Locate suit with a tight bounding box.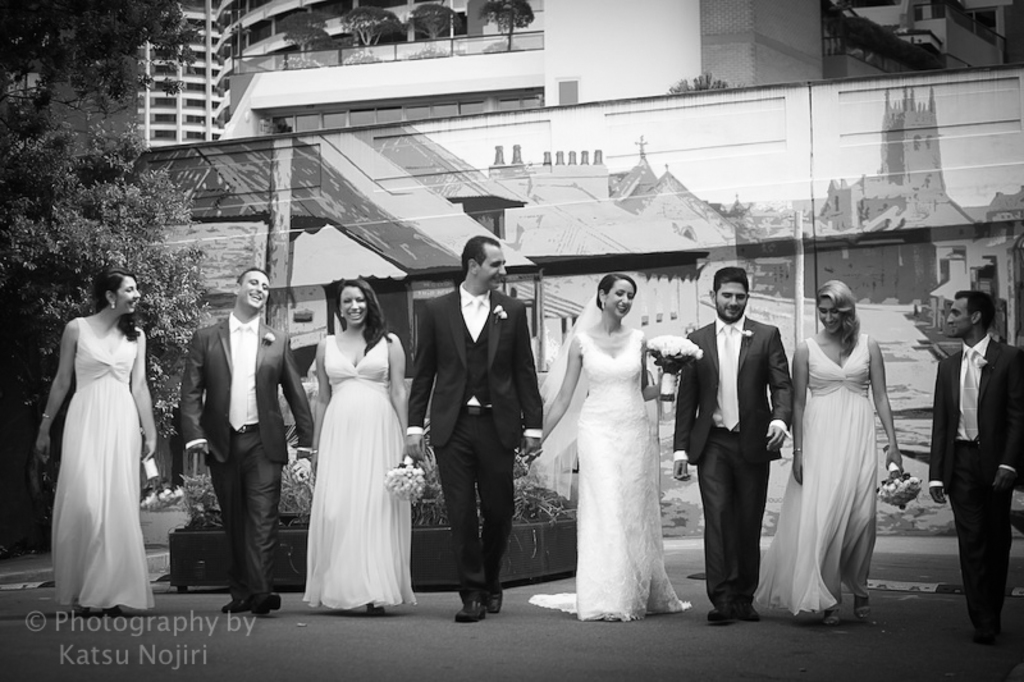
l=180, t=311, r=317, b=600.
